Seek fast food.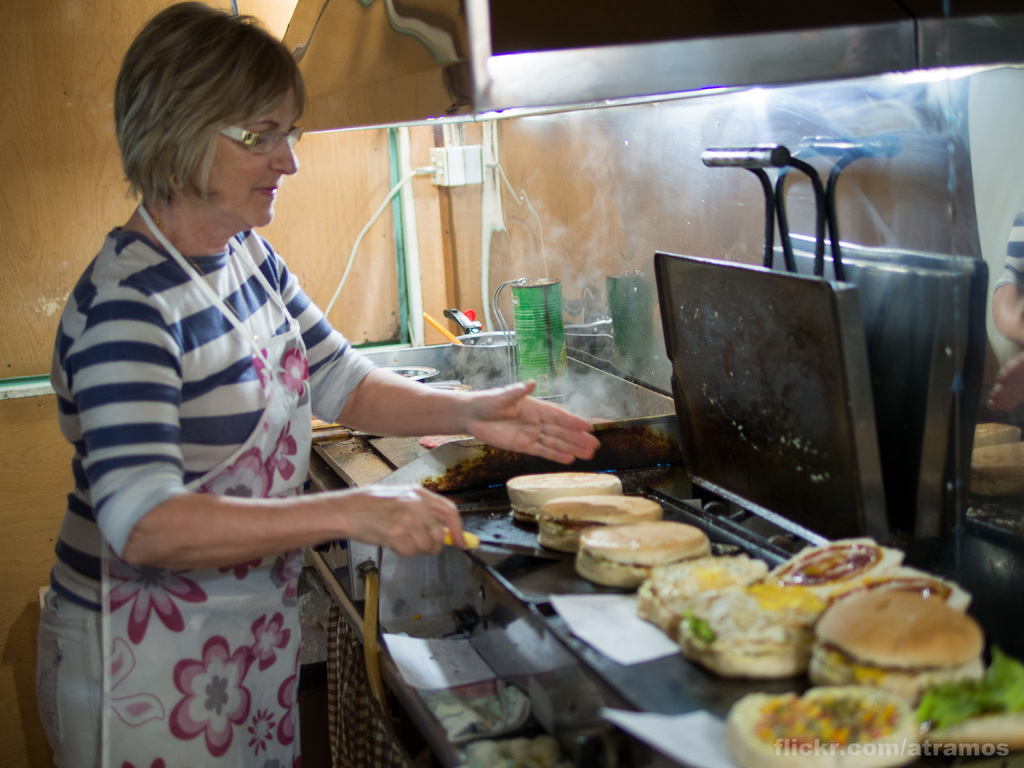
<box>674,590,808,678</box>.
